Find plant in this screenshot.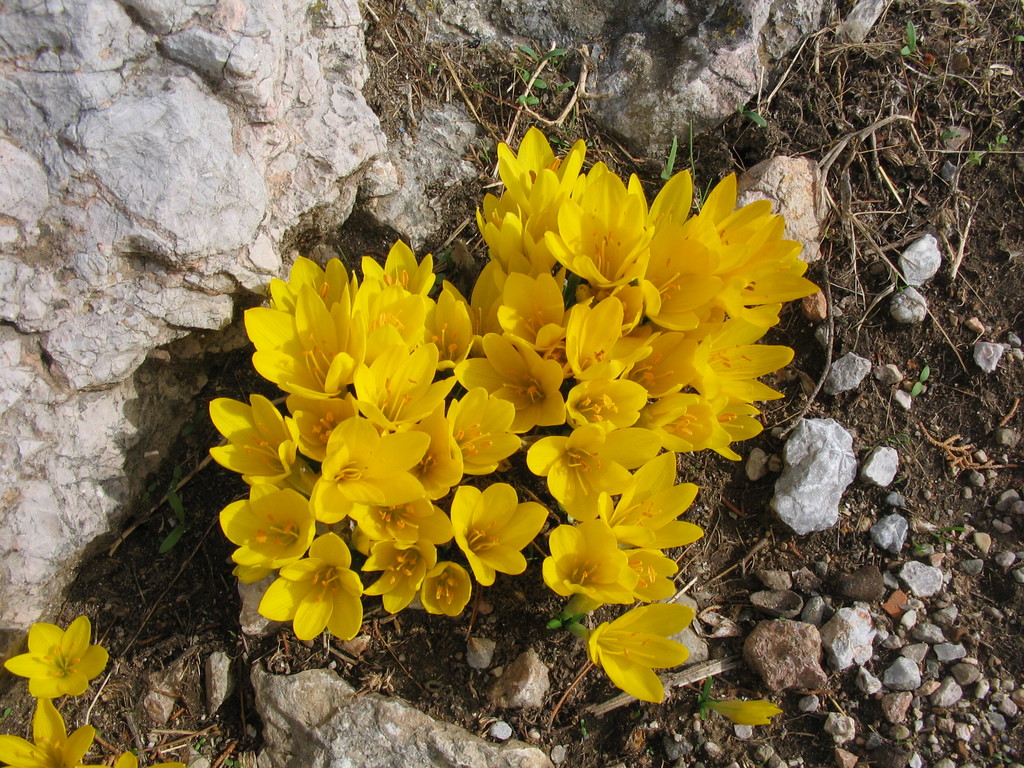
The bounding box for plant is <box>516,66,545,93</box>.
